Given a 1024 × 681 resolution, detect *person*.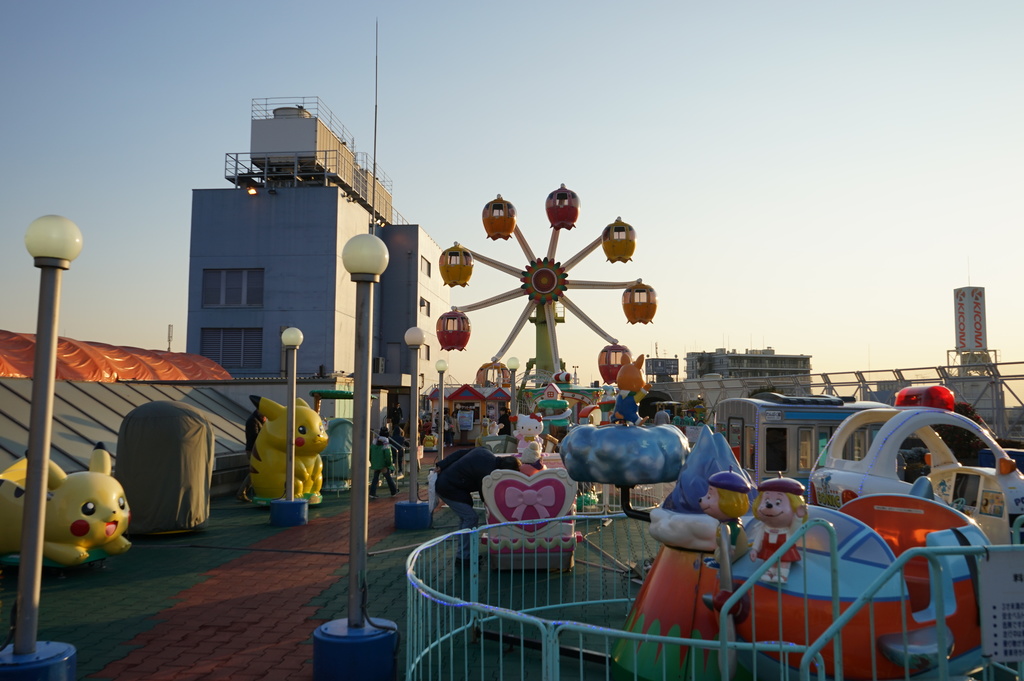
BBox(747, 476, 809, 582).
